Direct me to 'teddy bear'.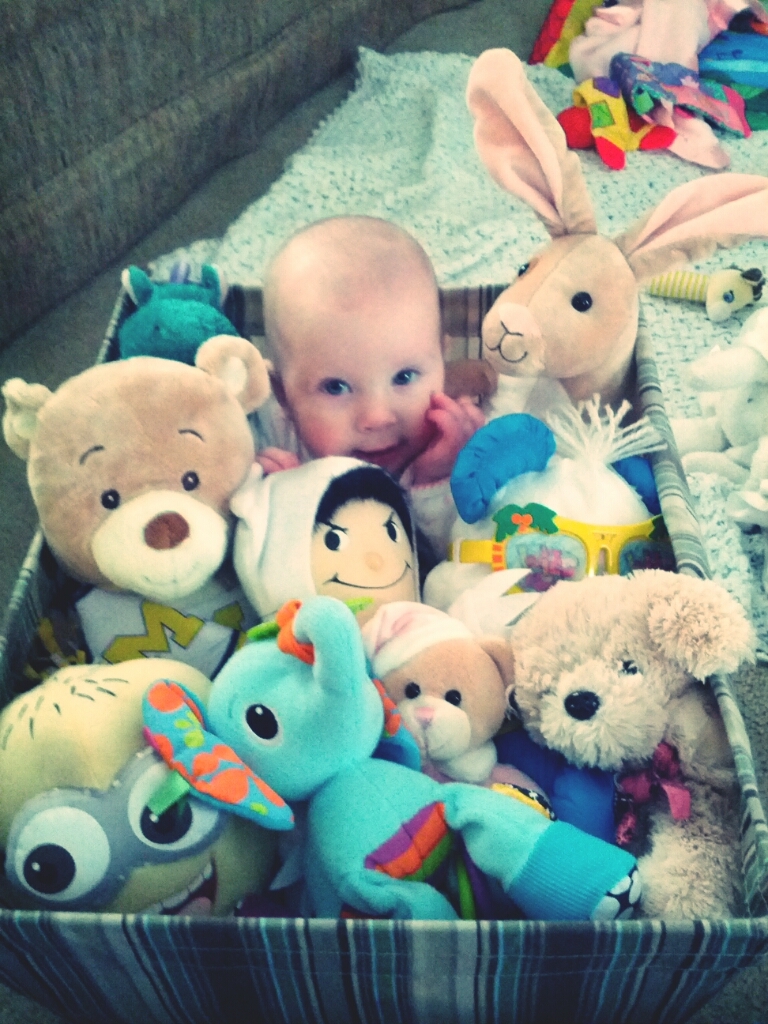
Direction: bbox=[2, 336, 270, 692].
